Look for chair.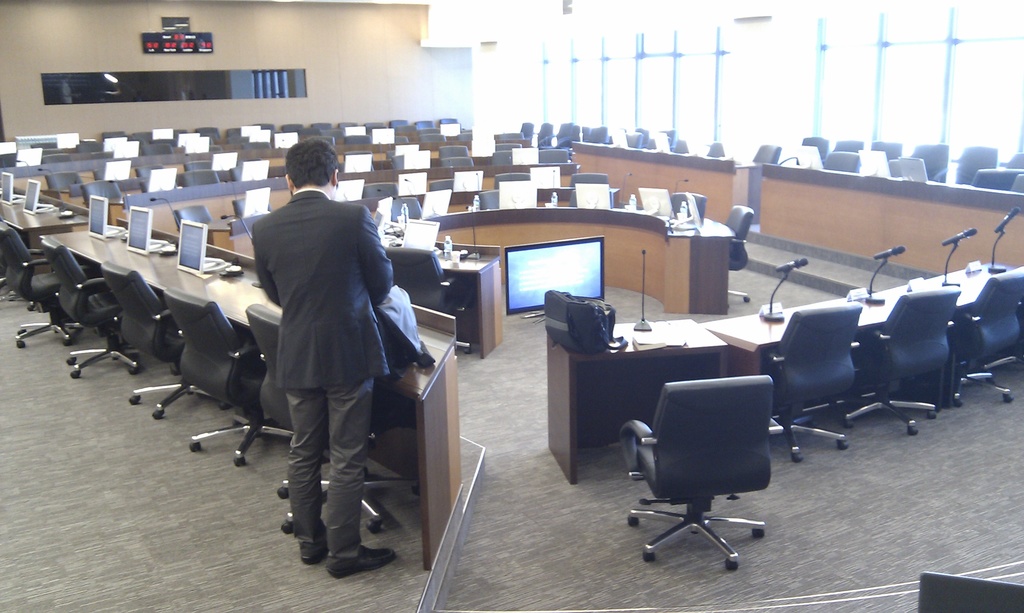
Found: (left=755, top=306, right=859, bottom=464).
